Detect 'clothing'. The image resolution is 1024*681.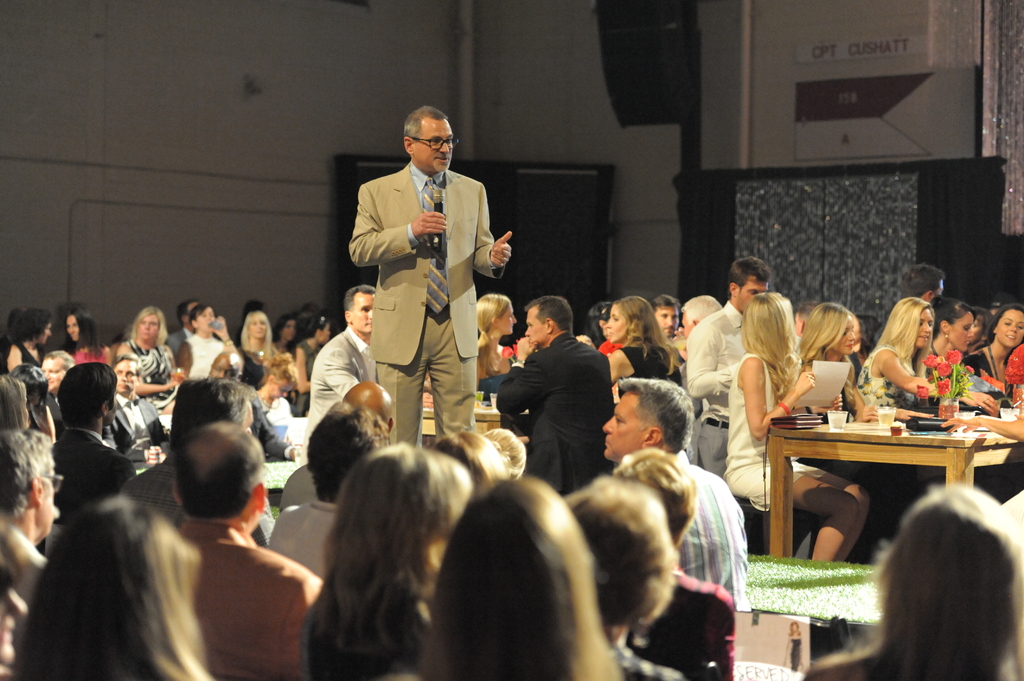
<bbox>792, 638, 806, 673</bbox>.
